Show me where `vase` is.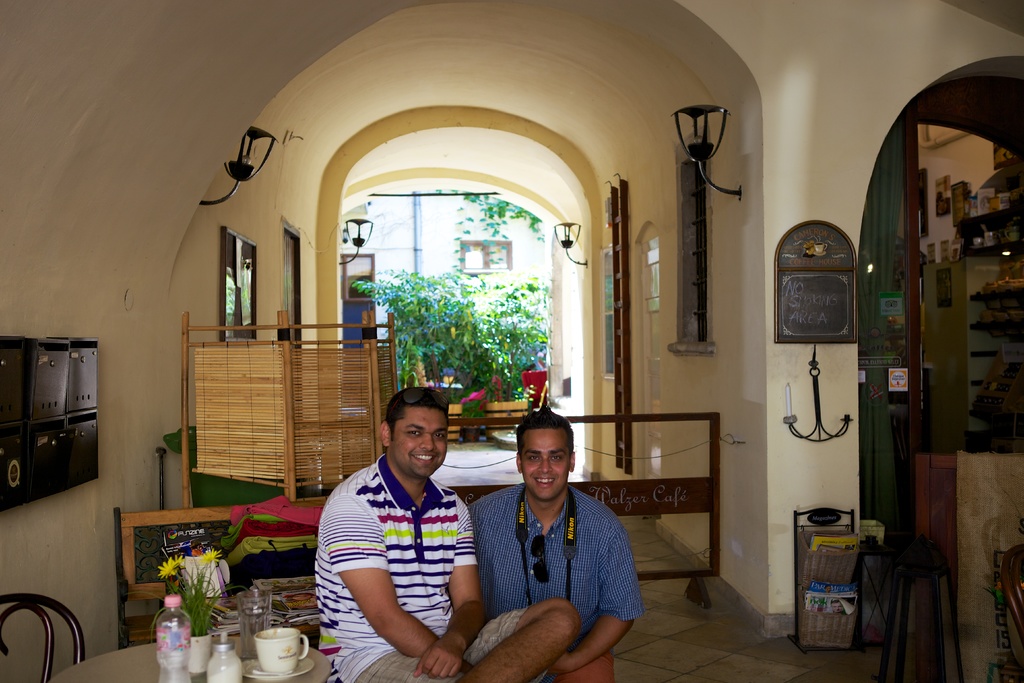
`vase` is at {"left": 188, "top": 636, "right": 212, "bottom": 675}.
